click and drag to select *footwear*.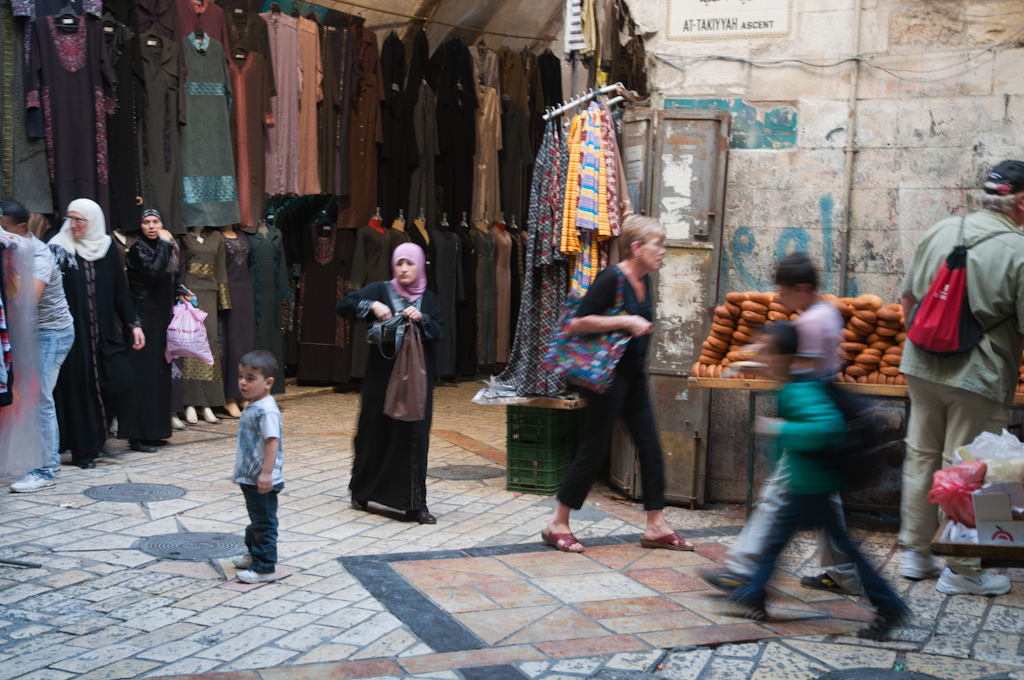
Selection: (727,579,761,614).
